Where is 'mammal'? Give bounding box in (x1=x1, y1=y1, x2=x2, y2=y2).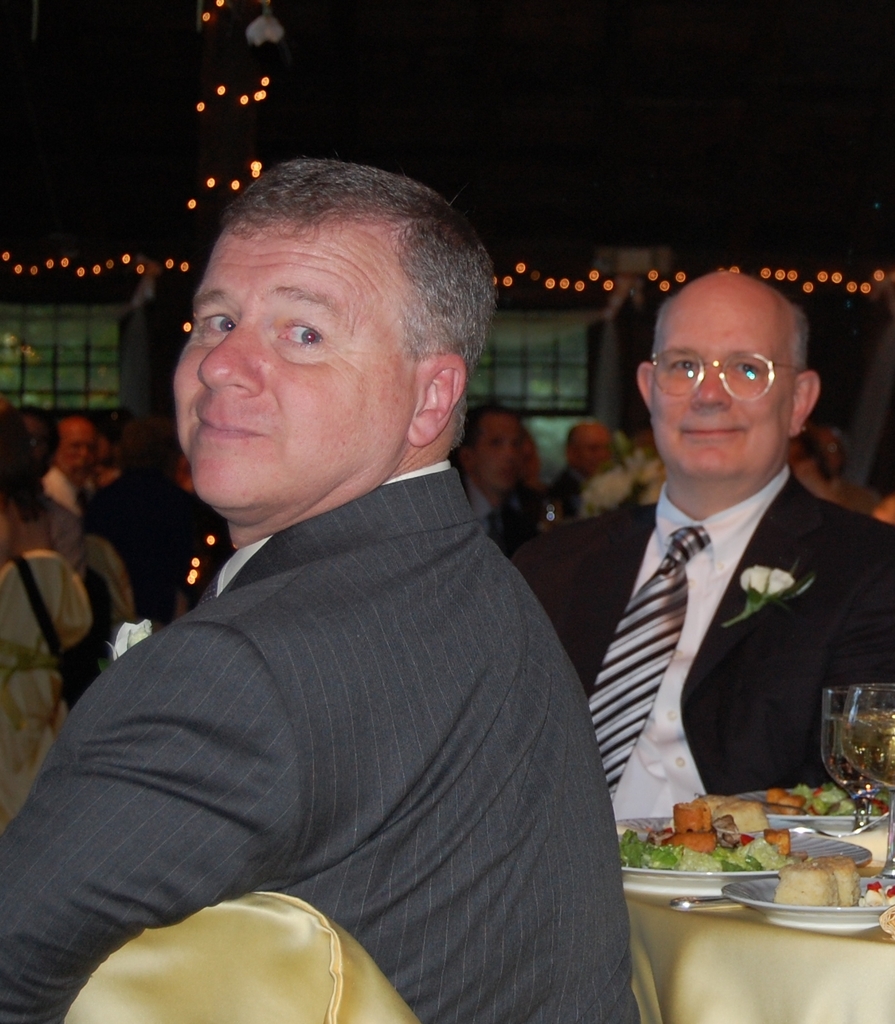
(x1=81, y1=412, x2=213, y2=624).
